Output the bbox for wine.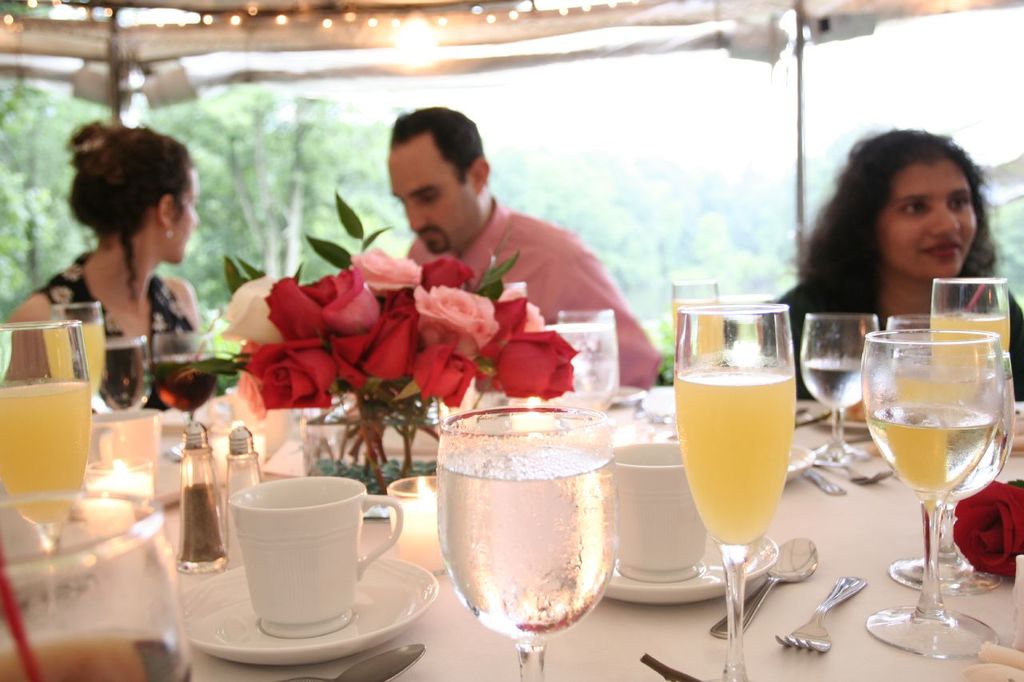
(158,351,218,412).
